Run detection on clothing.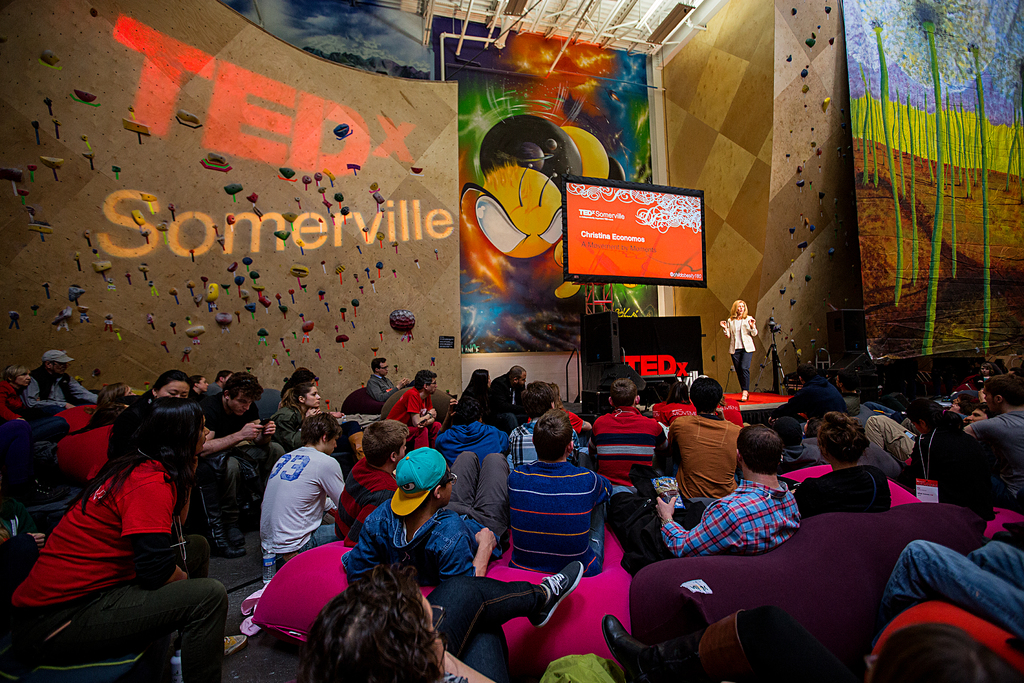
Result: (656, 481, 794, 564).
